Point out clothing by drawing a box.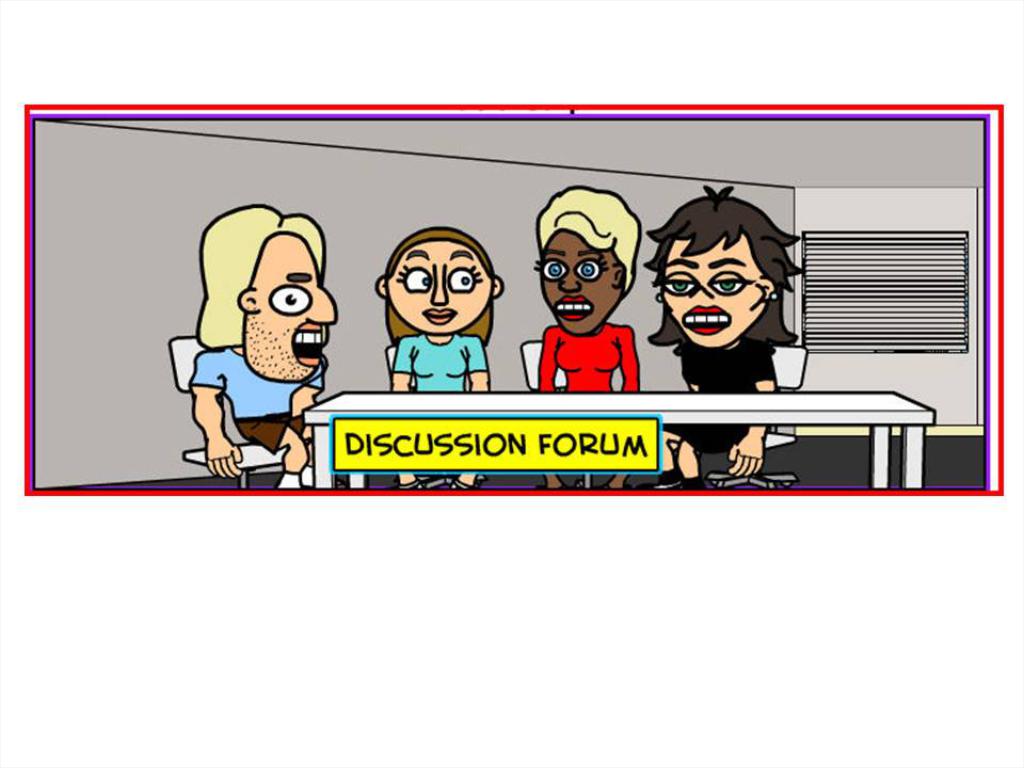
665:338:774:451.
